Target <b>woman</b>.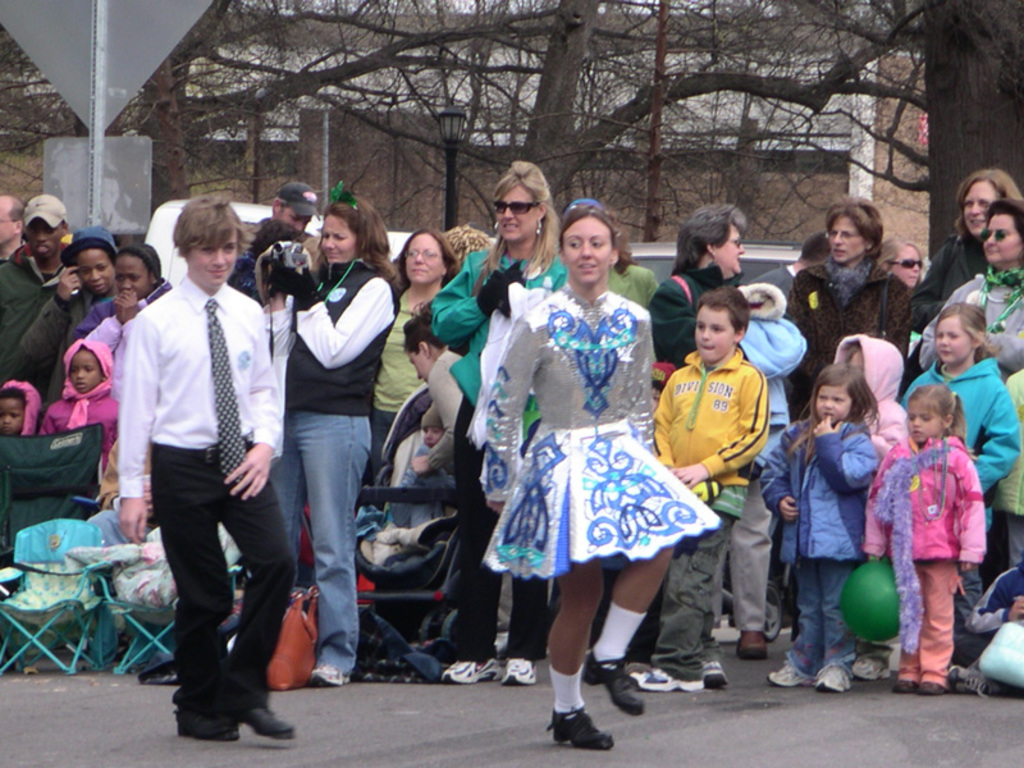
Target region: <bbox>874, 242, 924, 285</bbox>.
